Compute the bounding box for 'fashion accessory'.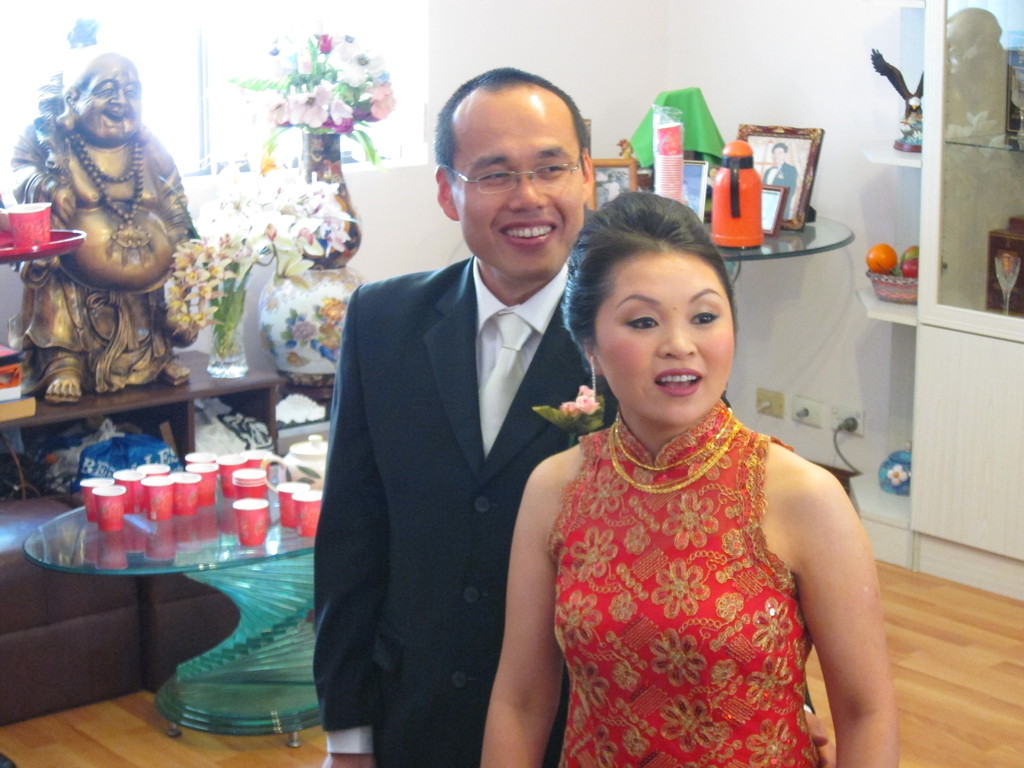
Rect(72, 140, 150, 266).
